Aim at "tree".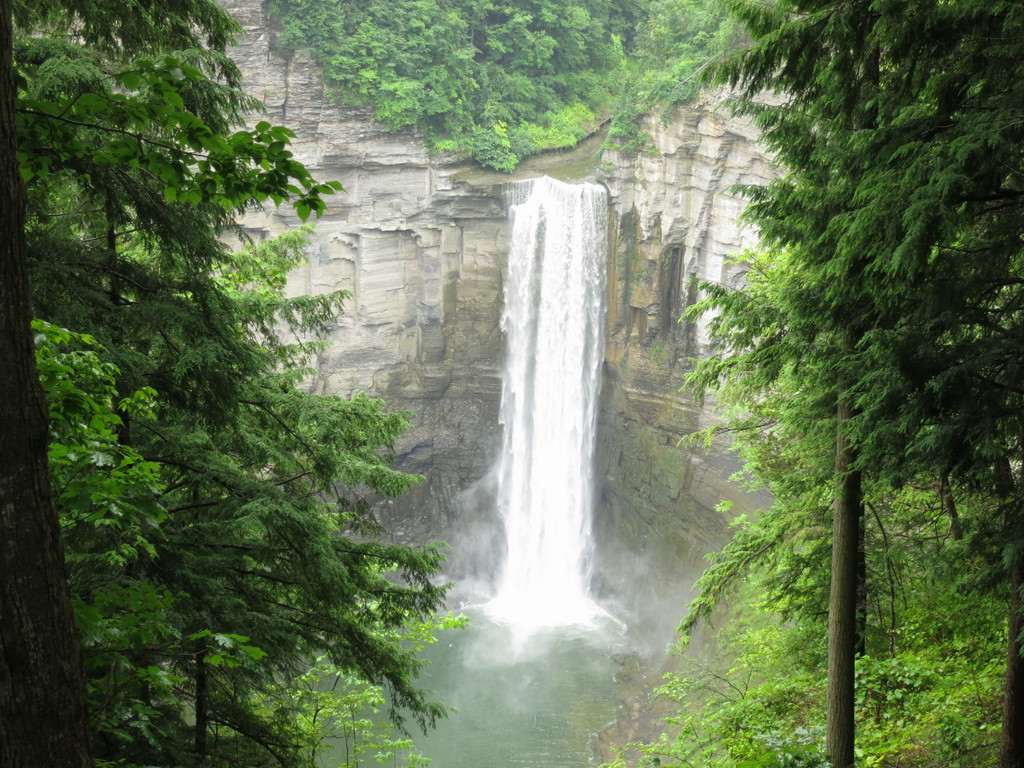
Aimed at rect(593, 0, 1023, 767).
